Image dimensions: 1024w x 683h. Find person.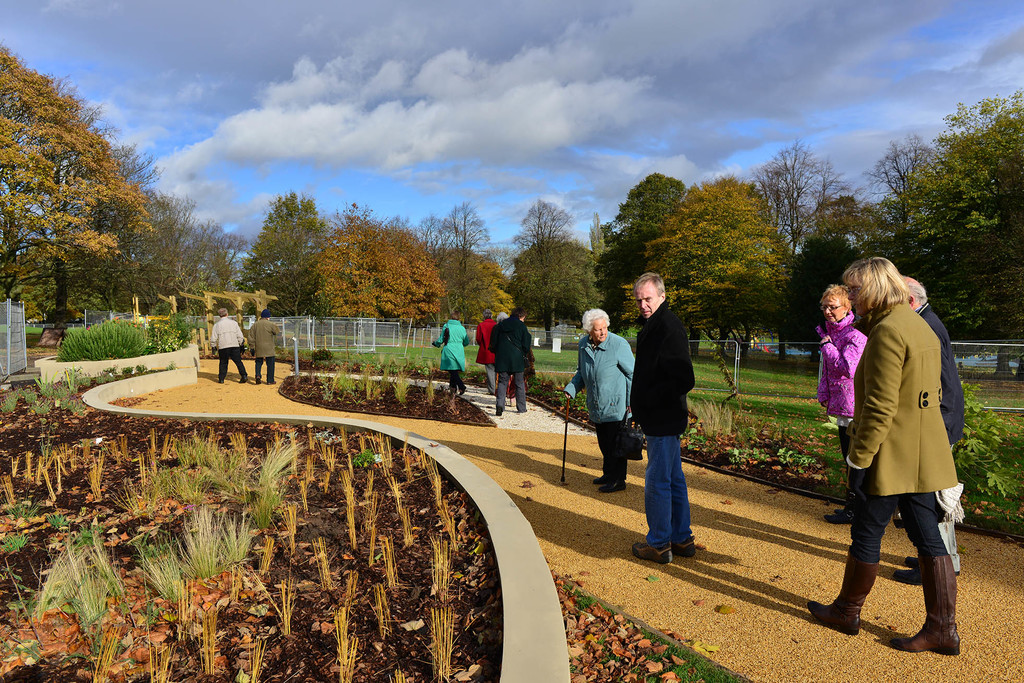
<bbox>211, 307, 246, 387</bbox>.
